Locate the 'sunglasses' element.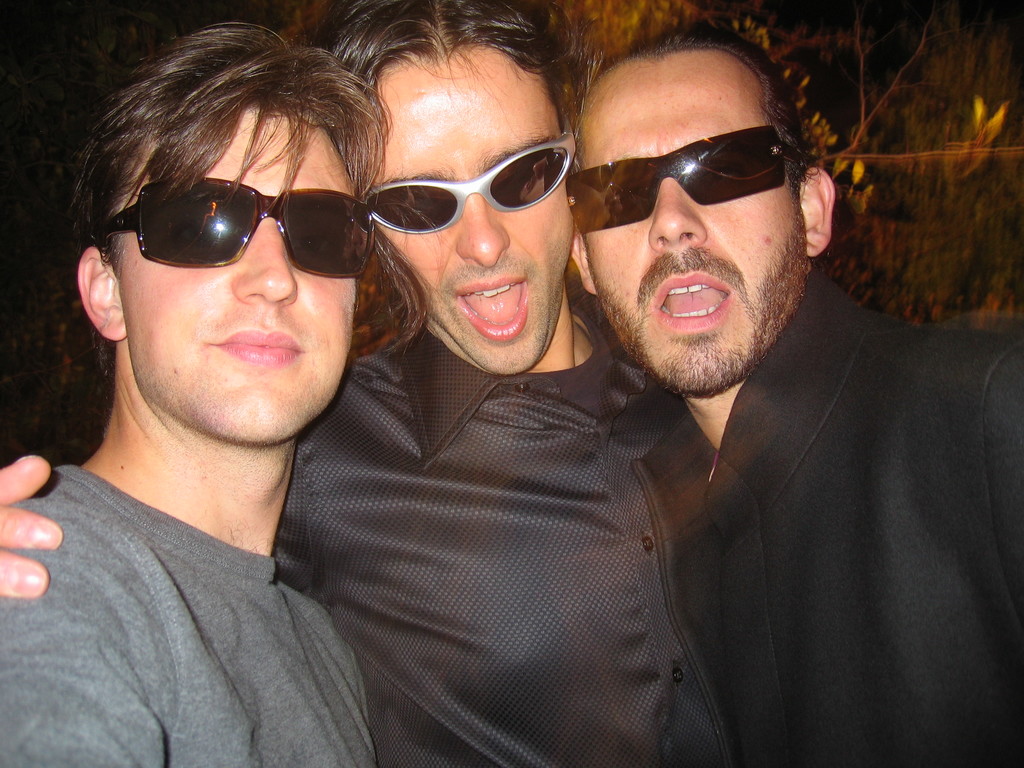
Element bbox: <box>567,124,804,236</box>.
